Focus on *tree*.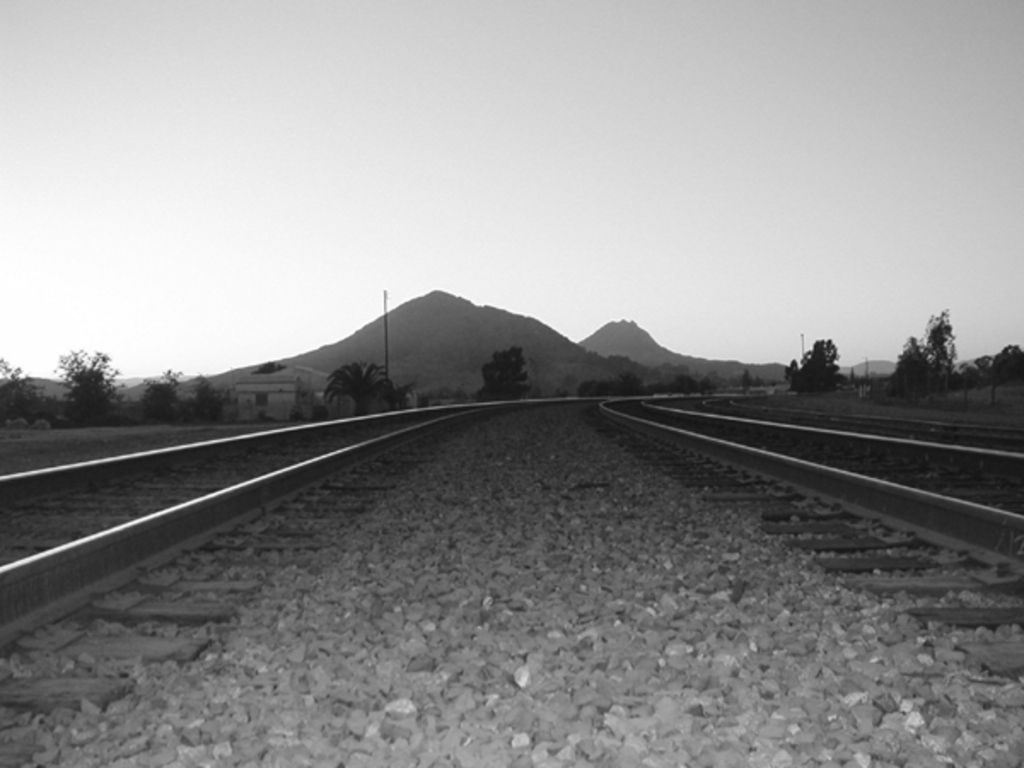
Focused at 911/300/957/386.
